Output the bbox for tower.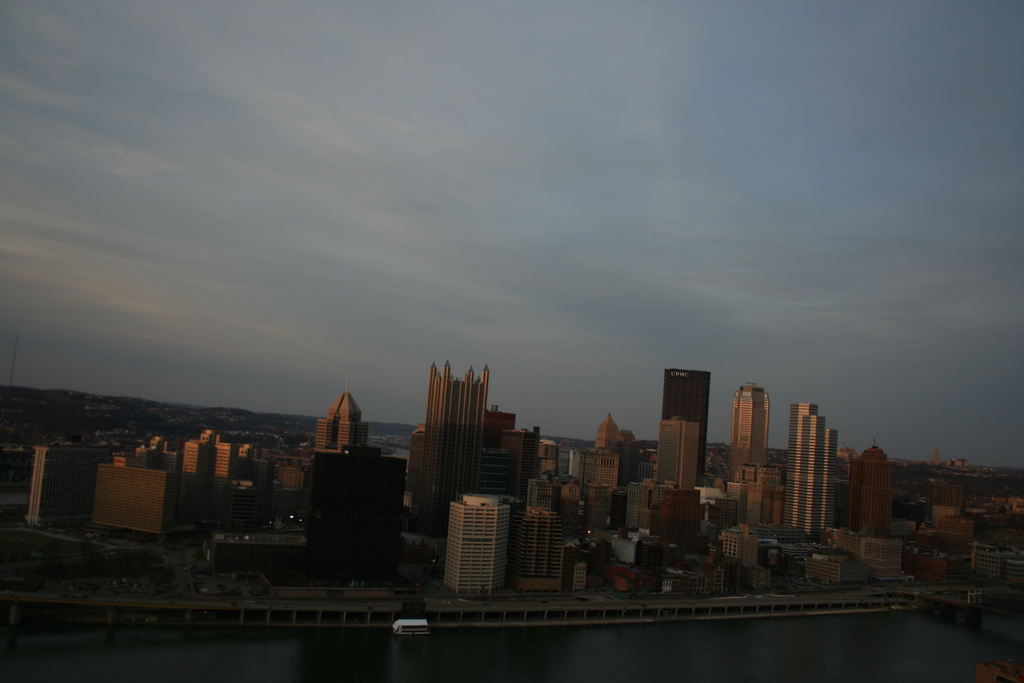
detection(311, 373, 374, 452).
